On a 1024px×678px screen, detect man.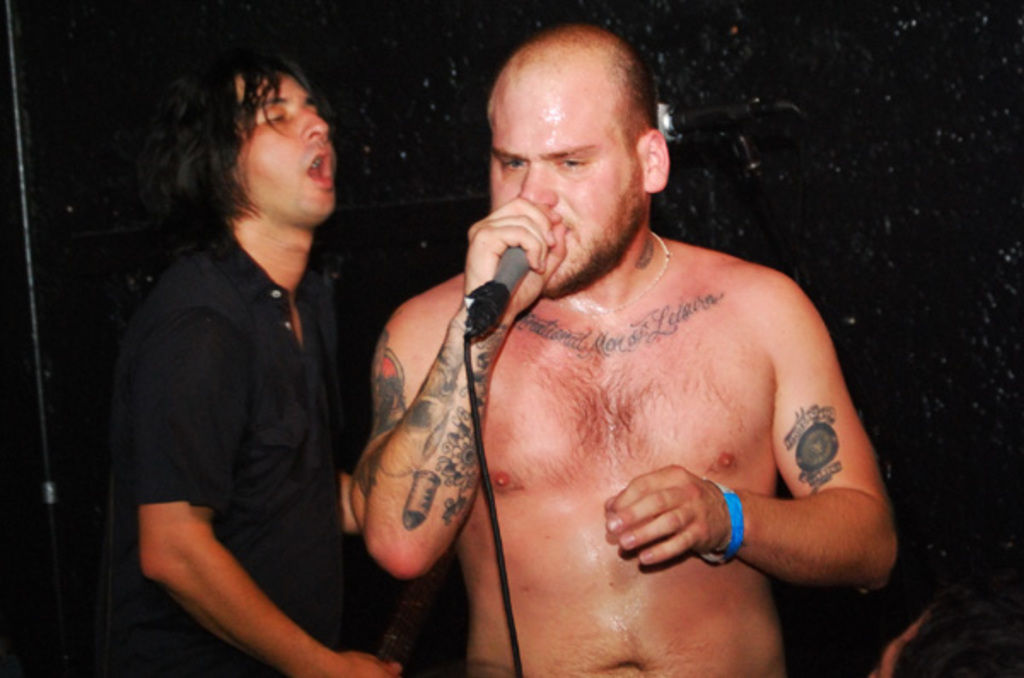
bbox=(89, 38, 403, 676).
